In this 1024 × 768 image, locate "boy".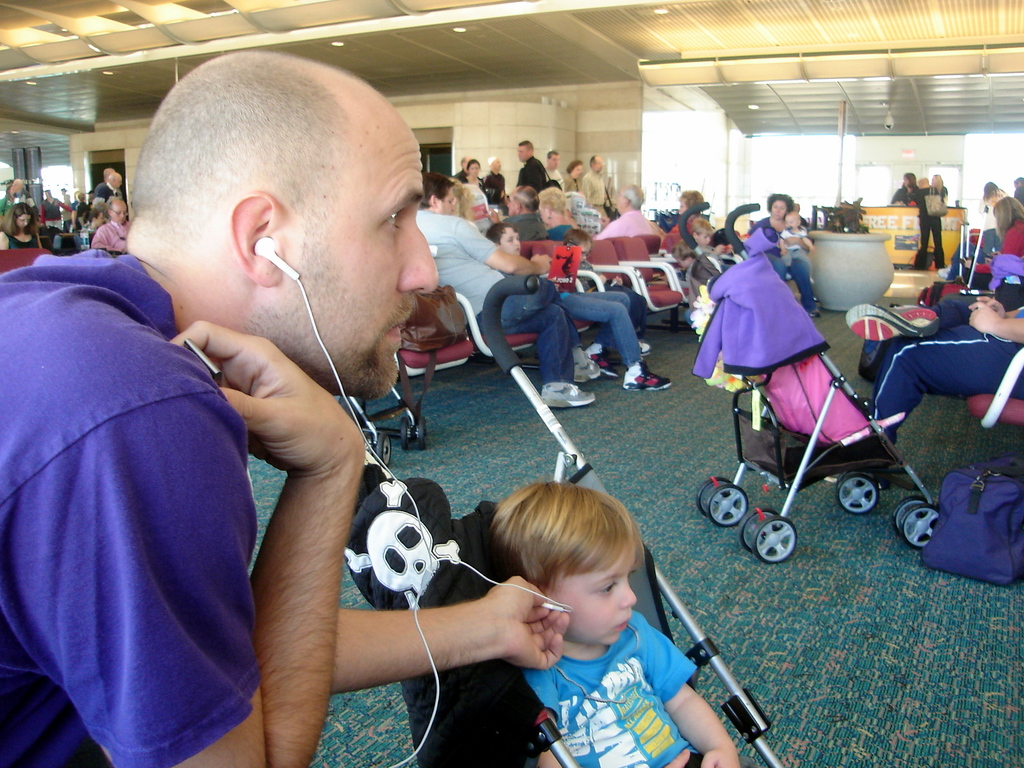
Bounding box: bbox=(442, 479, 756, 767).
